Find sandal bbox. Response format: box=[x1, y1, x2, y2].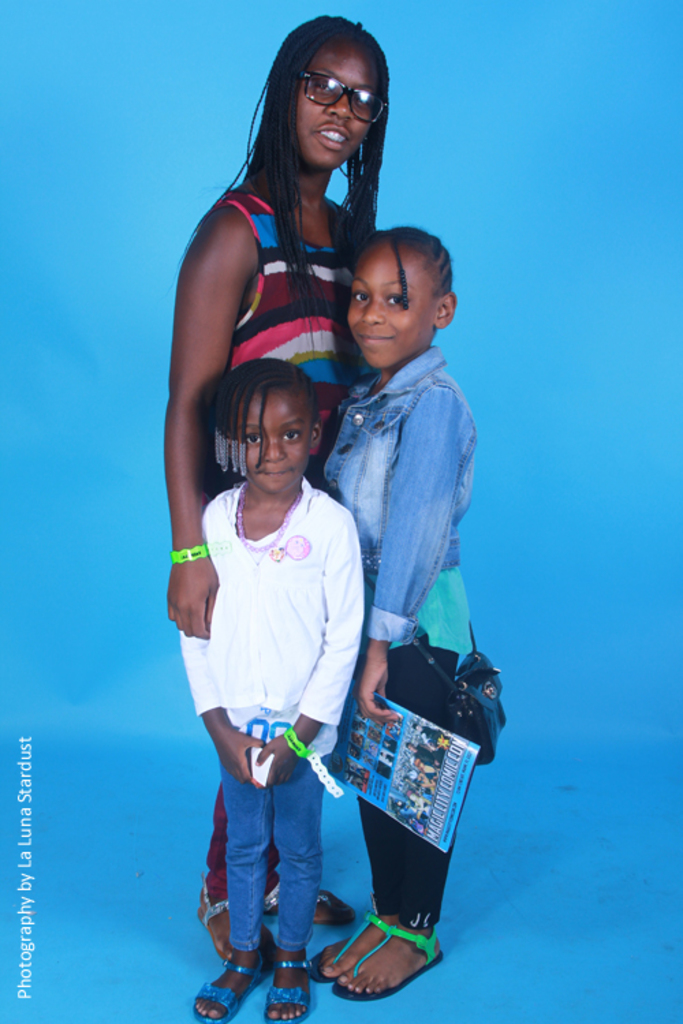
box=[265, 866, 358, 928].
